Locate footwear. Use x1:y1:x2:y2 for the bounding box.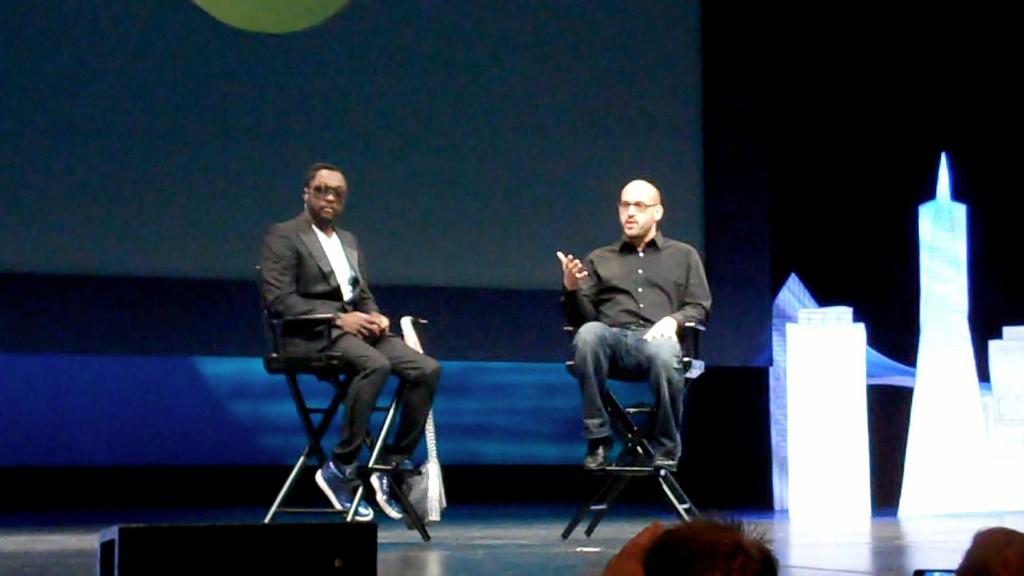
583:430:618:470.
